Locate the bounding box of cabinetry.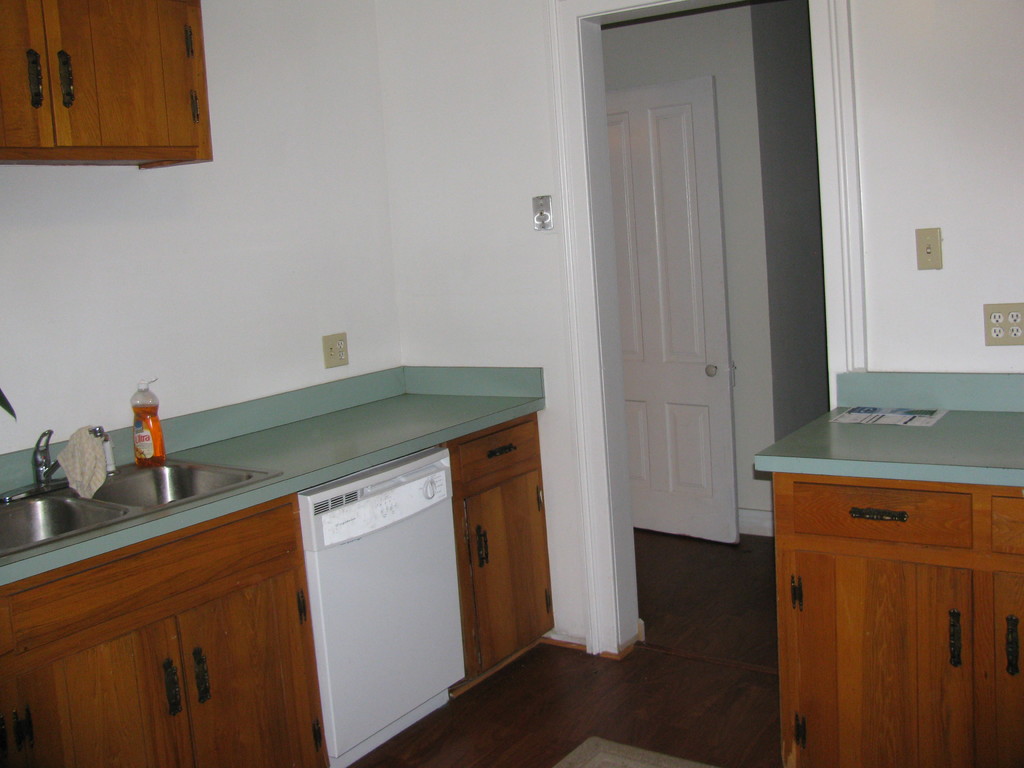
Bounding box: bbox(756, 404, 1023, 767).
